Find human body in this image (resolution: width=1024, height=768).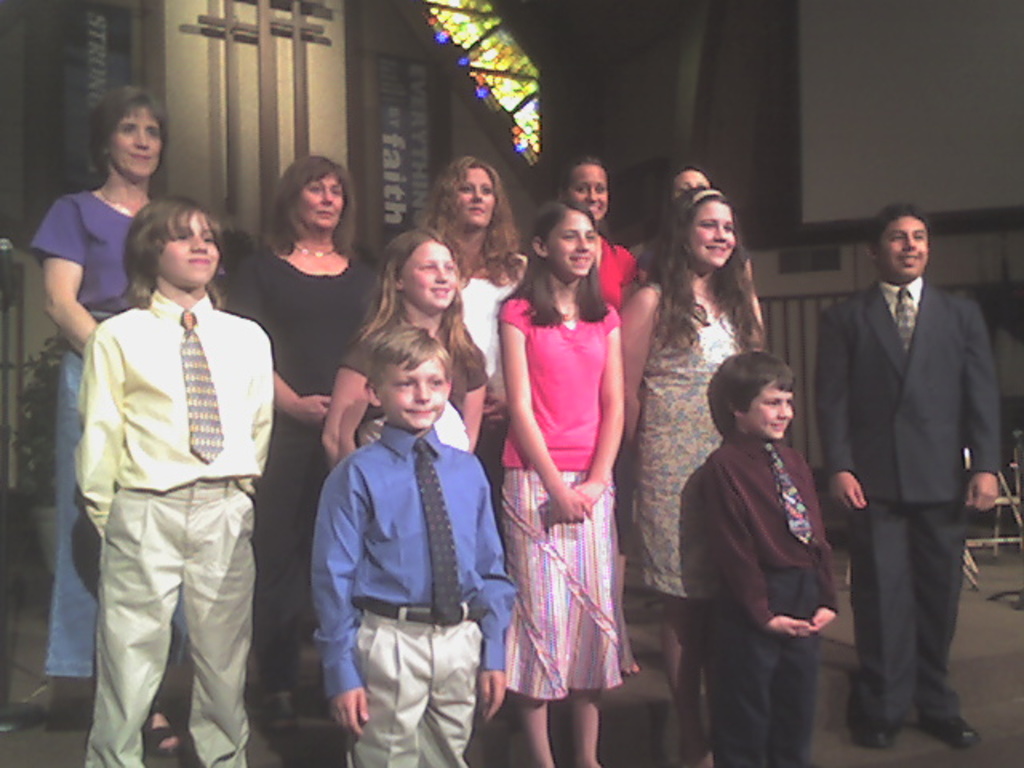
{"left": 494, "top": 296, "right": 638, "bottom": 766}.
